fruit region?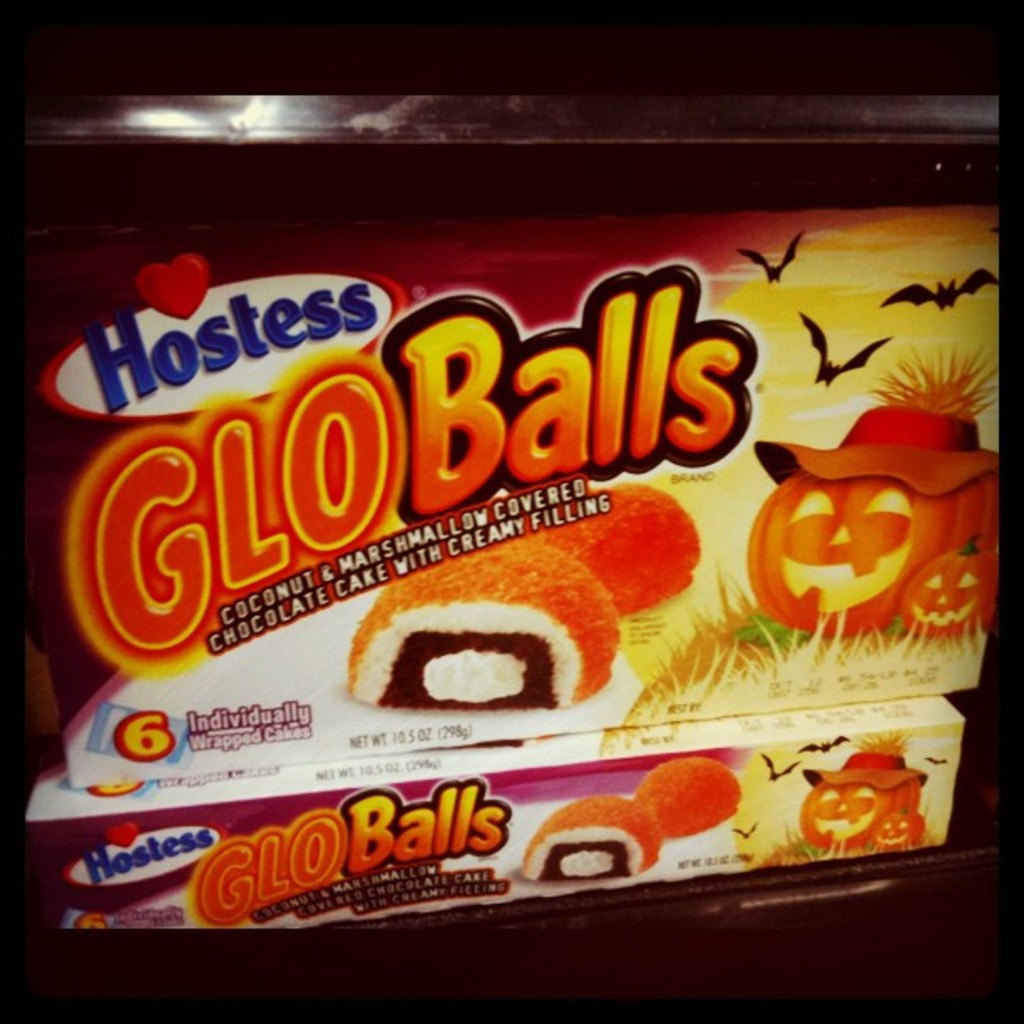
bbox=[748, 407, 994, 637]
